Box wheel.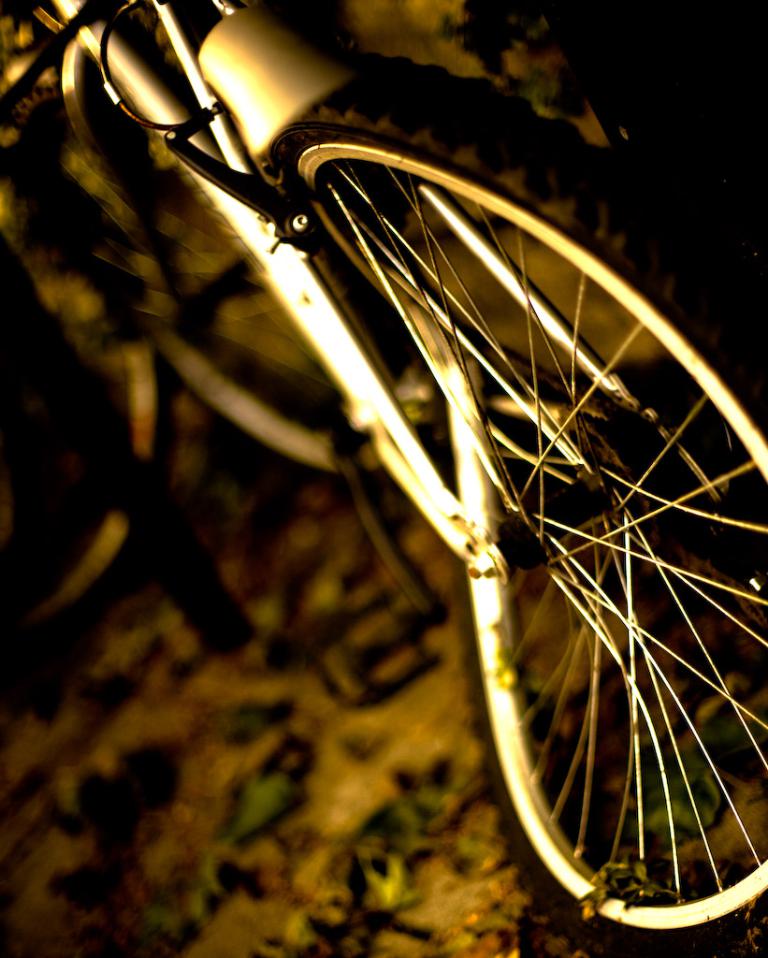
region(253, 59, 767, 957).
